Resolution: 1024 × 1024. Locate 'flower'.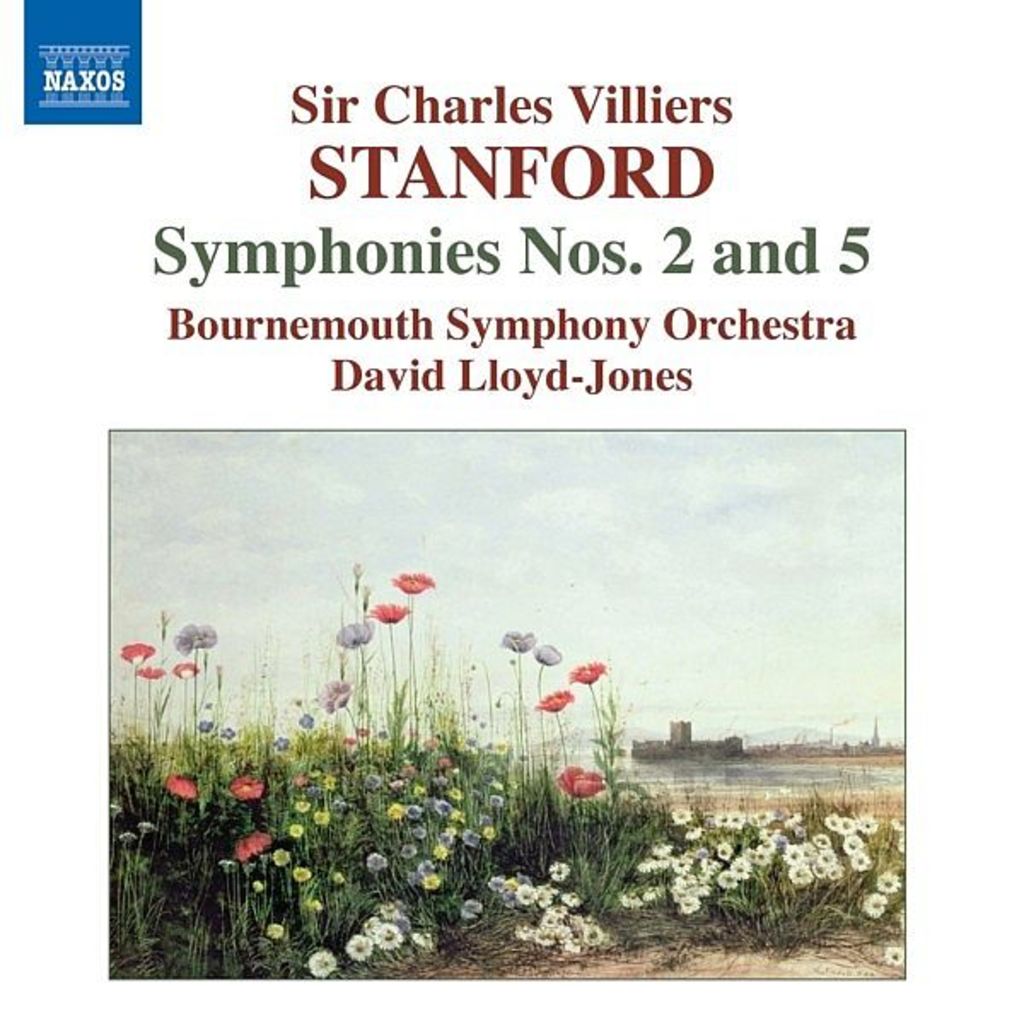
(415,870,442,891).
